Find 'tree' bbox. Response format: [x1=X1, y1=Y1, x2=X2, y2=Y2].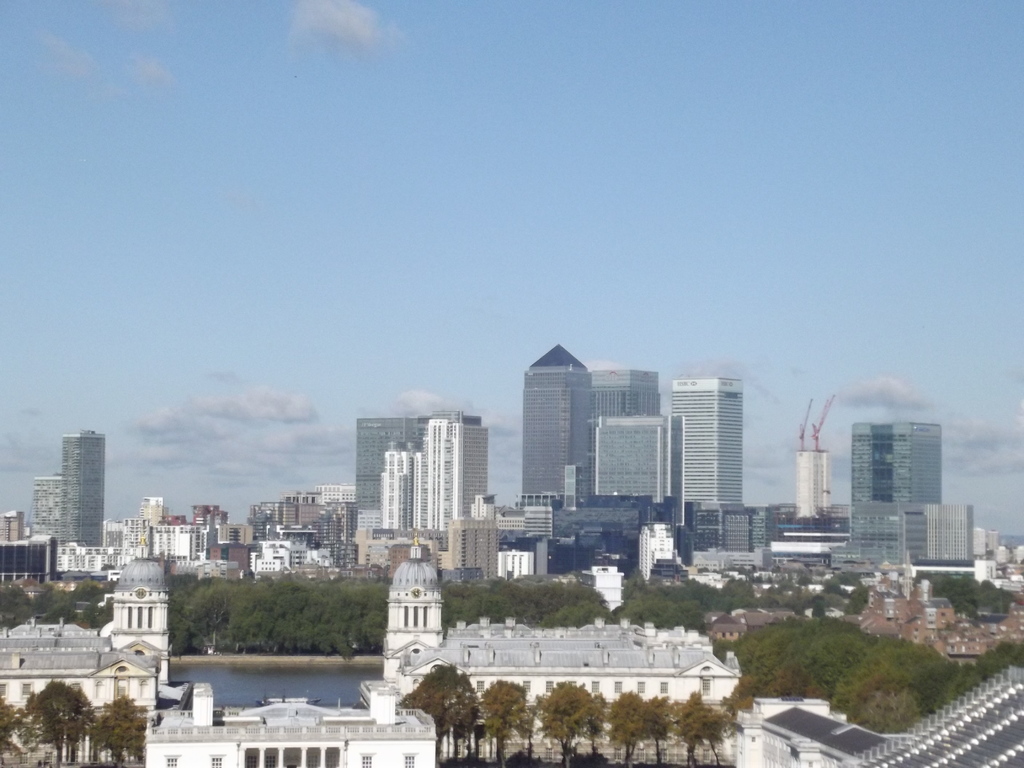
[x1=381, y1=671, x2=474, y2=742].
